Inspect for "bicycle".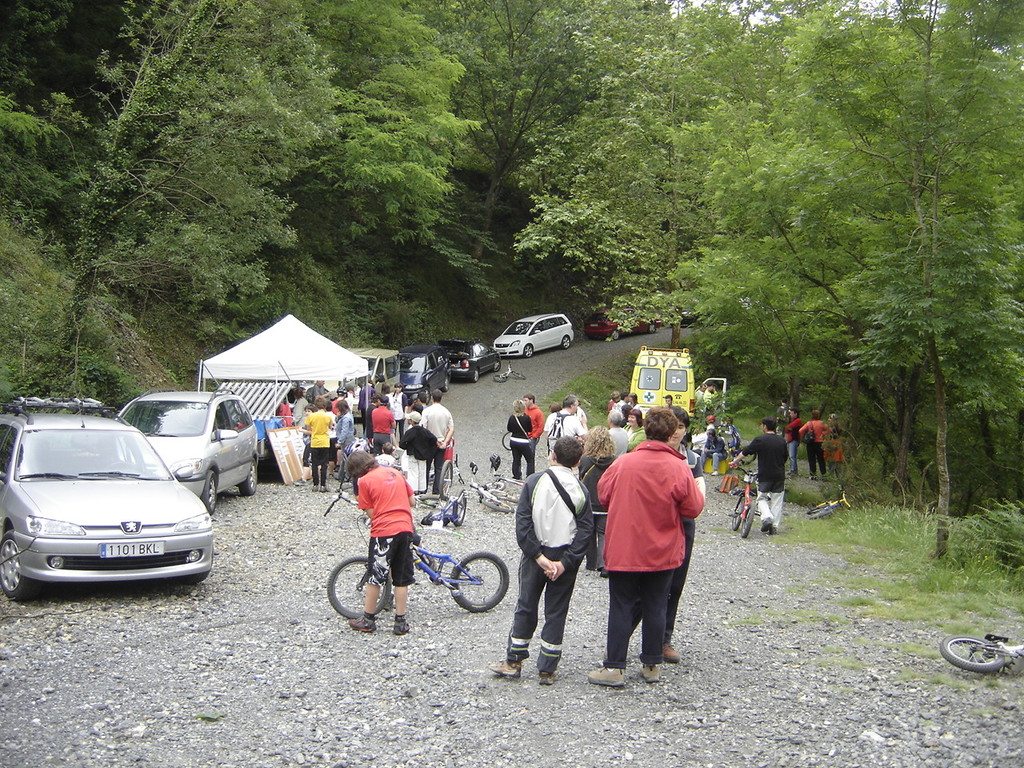
Inspection: detection(322, 468, 374, 548).
